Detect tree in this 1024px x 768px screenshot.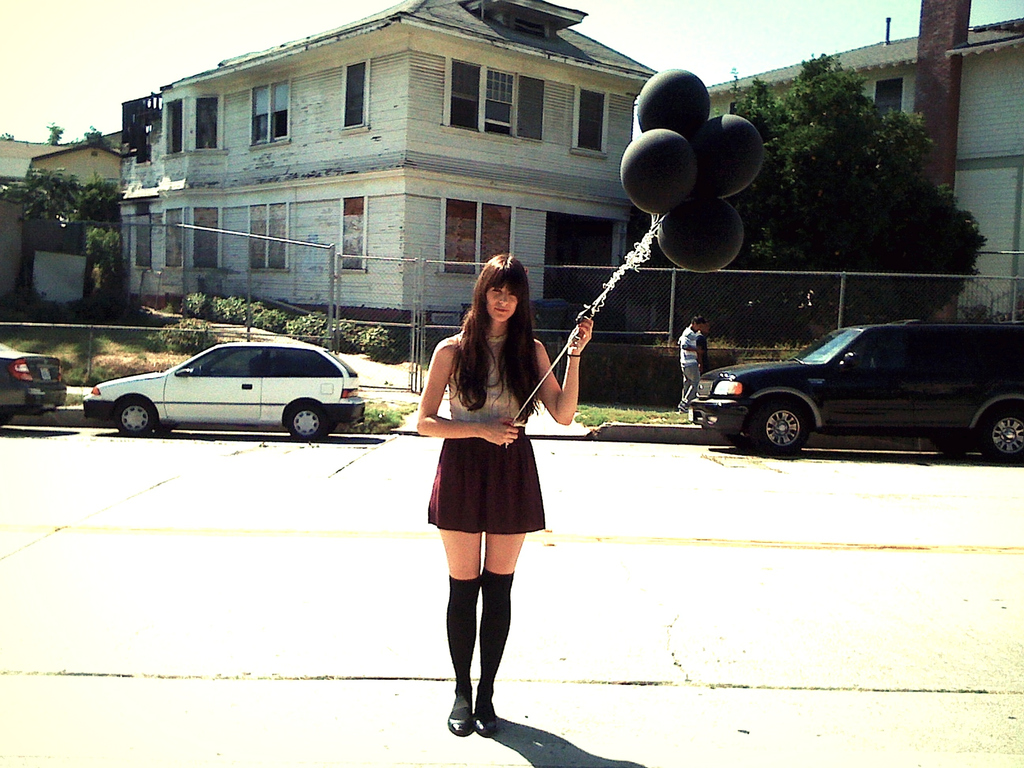
Detection: 0, 171, 123, 221.
